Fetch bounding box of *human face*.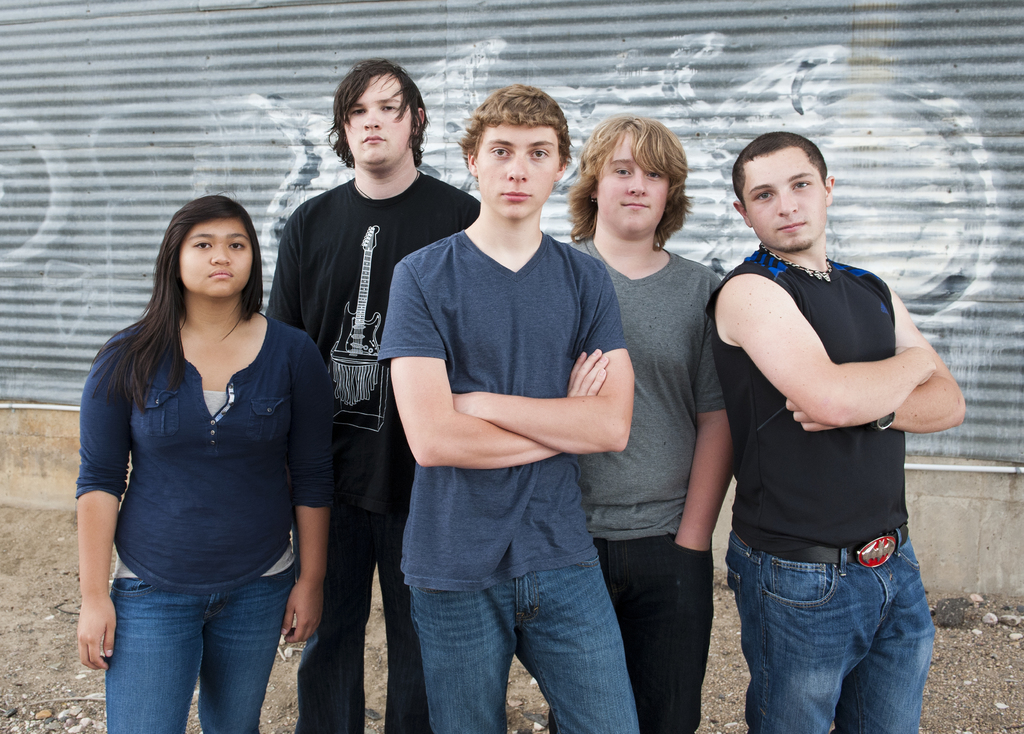
Bbox: 342 74 412 166.
